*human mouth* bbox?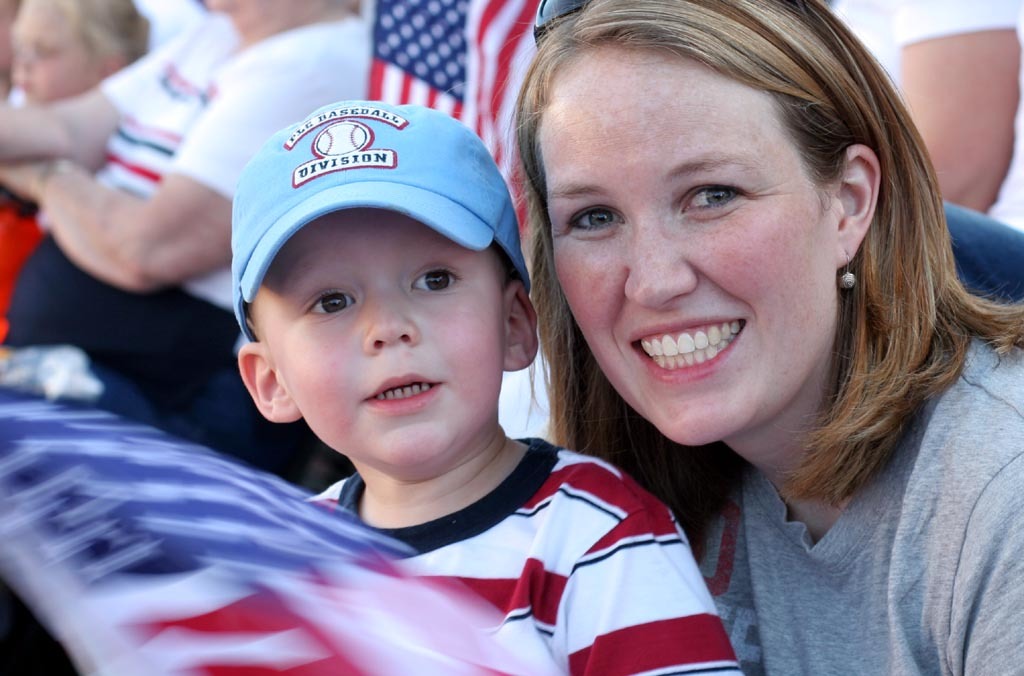
(627, 310, 748, 387)
